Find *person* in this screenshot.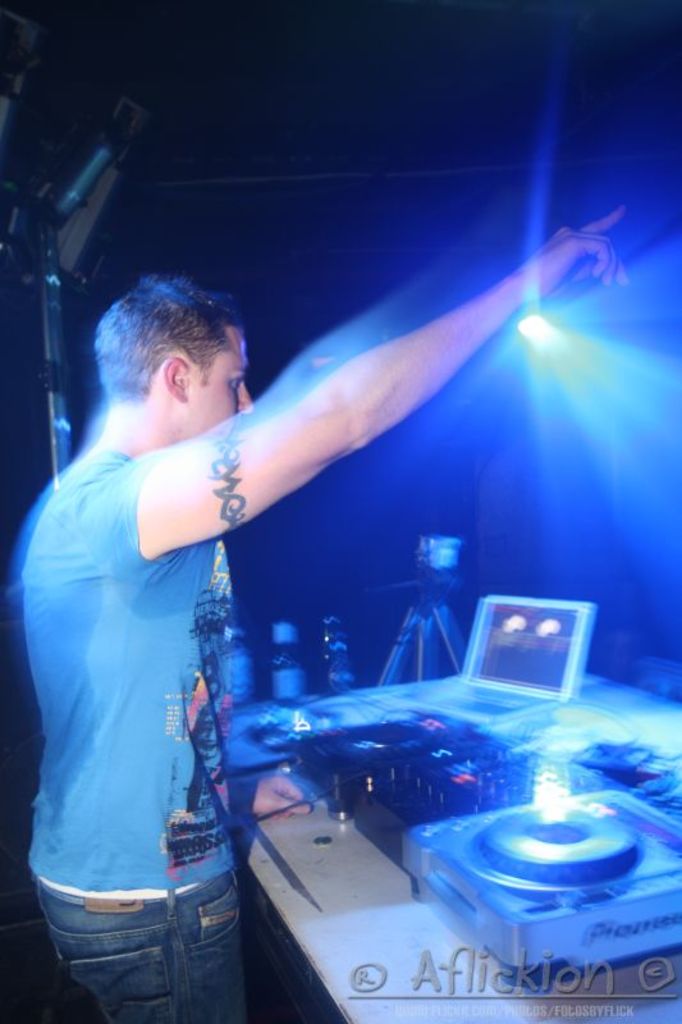
The bounding box for *person* is bbox=[64, 179, 586, 954].
